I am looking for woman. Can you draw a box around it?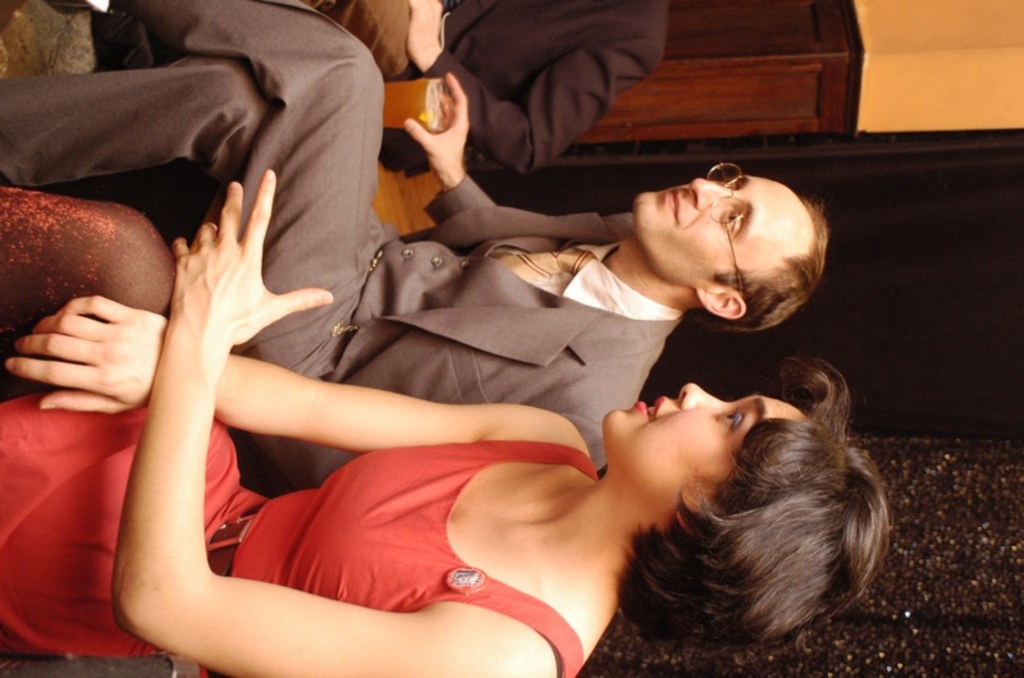
Sure, the bounding box is (left=0, top=166, right=891, bottom=677).
